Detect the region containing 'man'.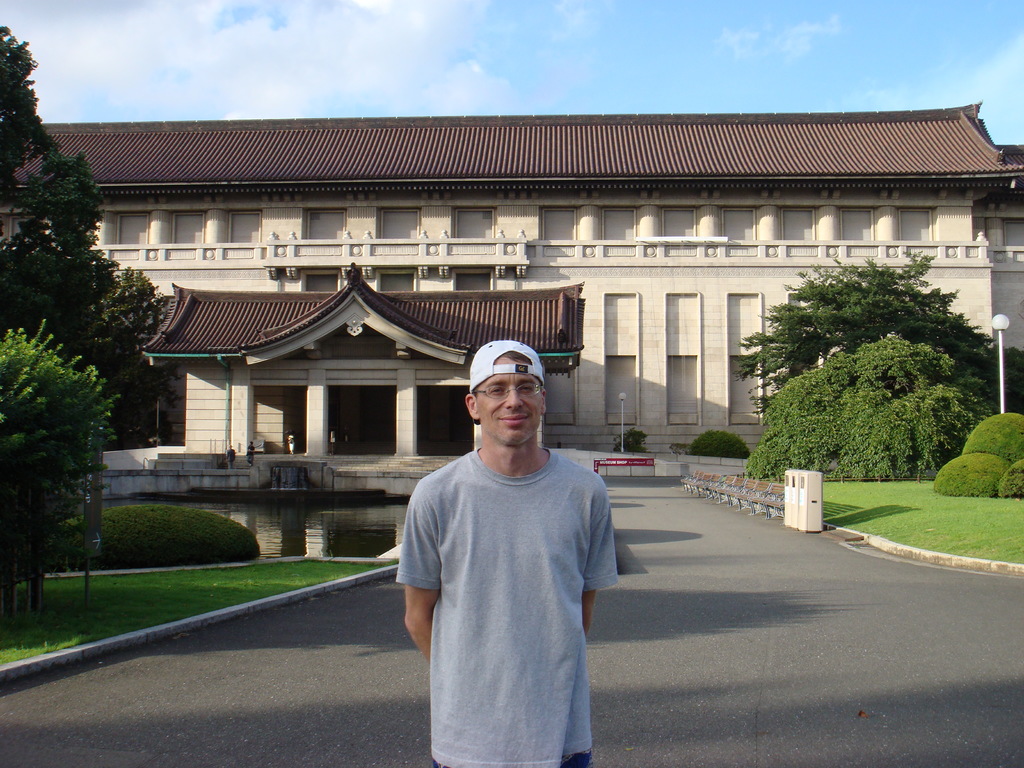
x1=381, y1=332, x2=627, y2=756.
